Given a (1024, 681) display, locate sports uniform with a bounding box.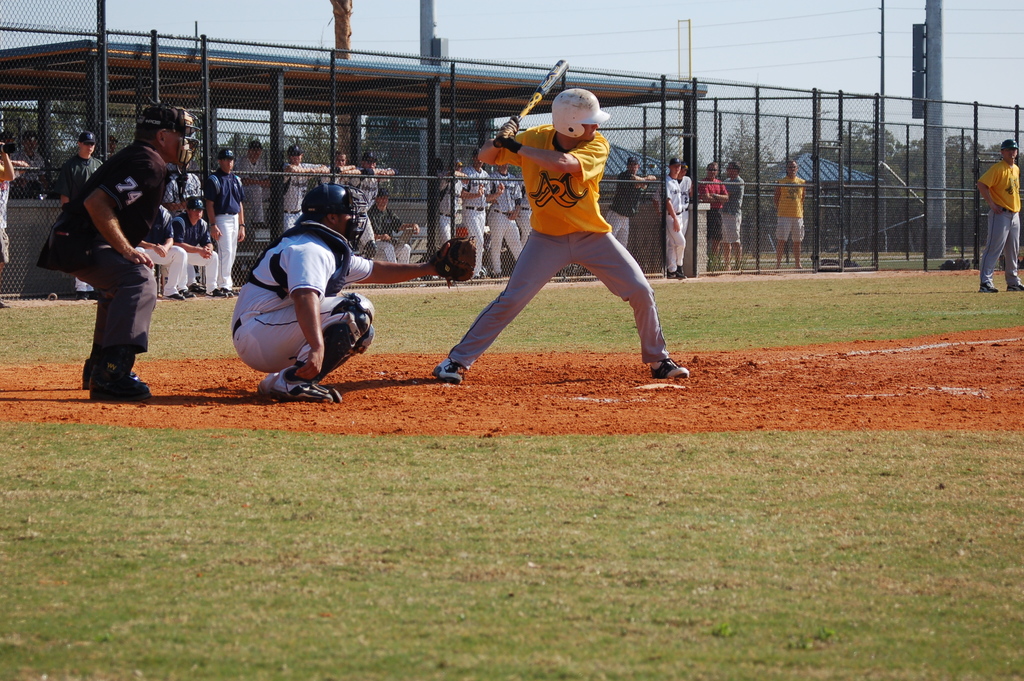
Located: <bbox>41, 104, 196, 397</bbox>.
